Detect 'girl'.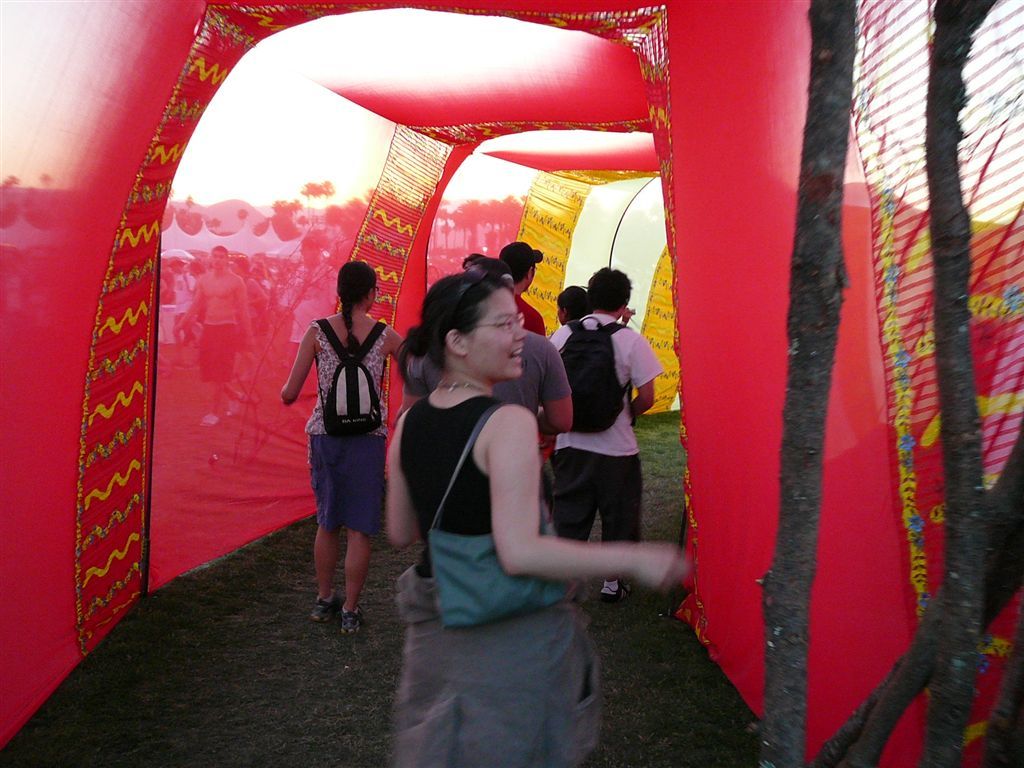
Detected at x1=279 y1=261 x2=412 y2=629.
